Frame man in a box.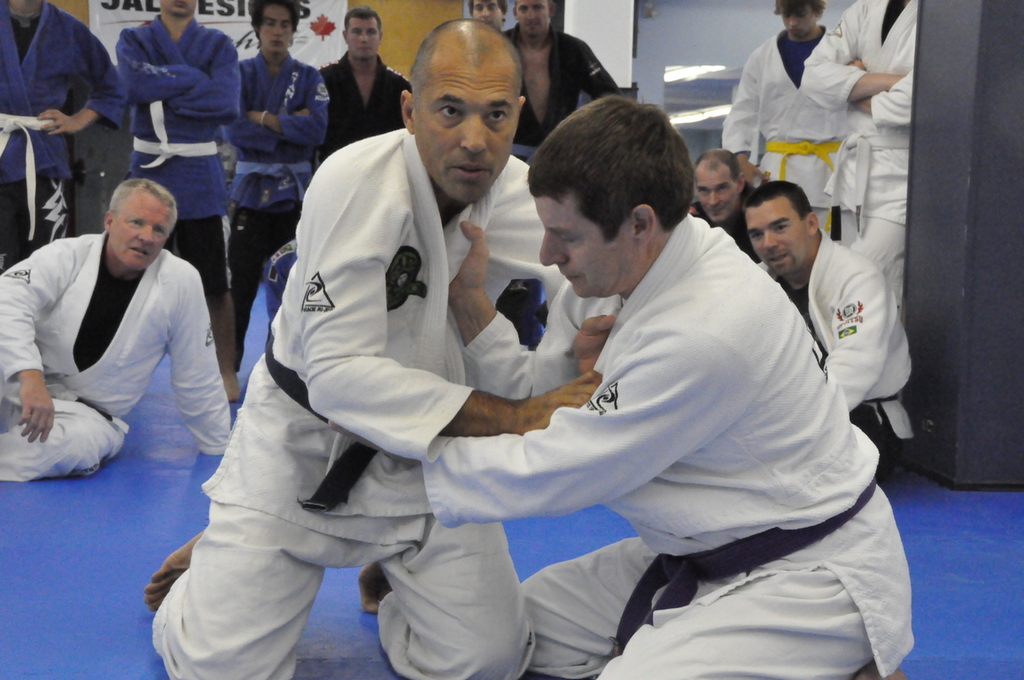
(689,145,771,265).
